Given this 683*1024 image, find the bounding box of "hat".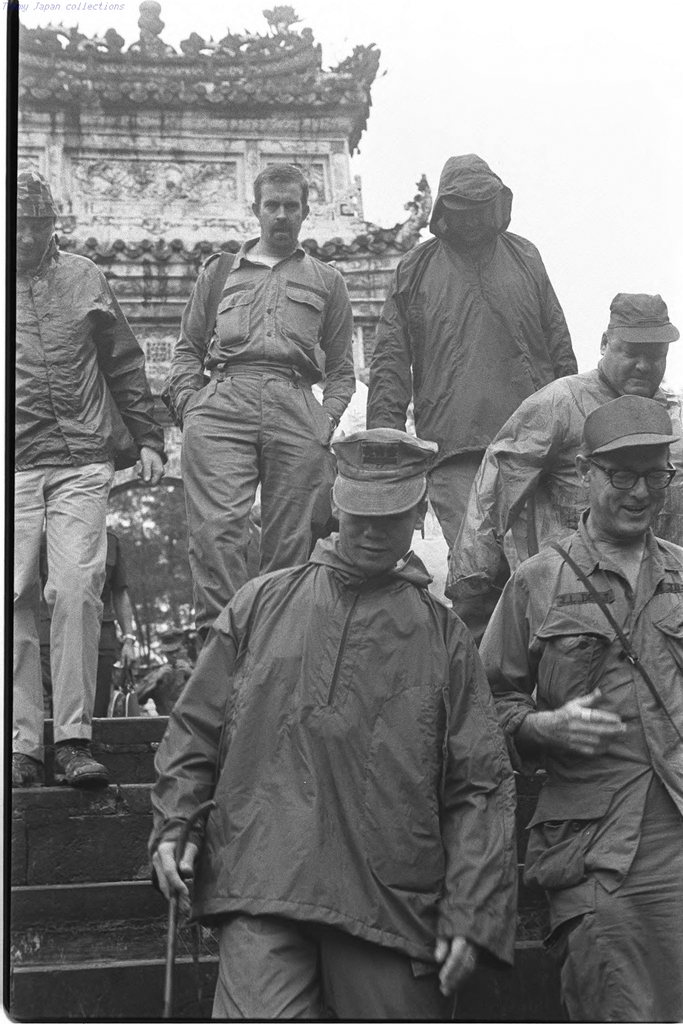
(x1=327, y1=422, x2=444, y2=518).
